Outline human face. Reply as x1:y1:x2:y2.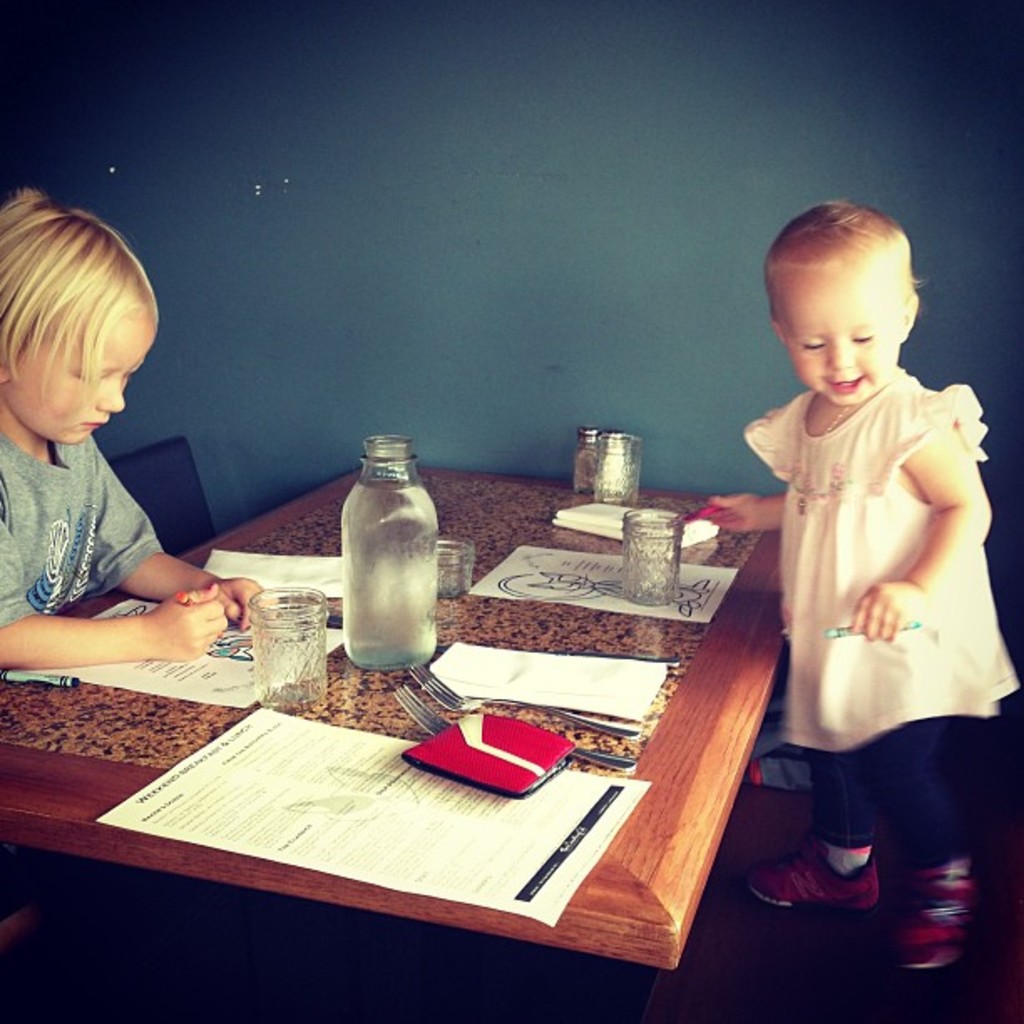
2:311:152:440.
